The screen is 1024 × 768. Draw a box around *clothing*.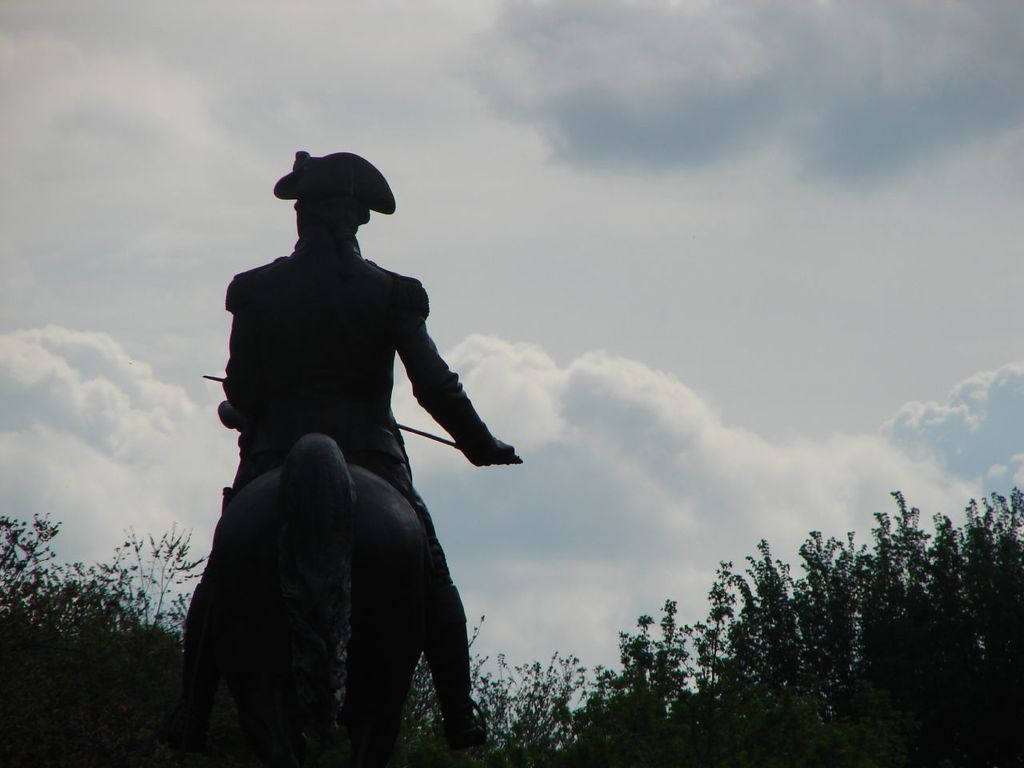
left=183, top=239, right=482, bottom=721.
